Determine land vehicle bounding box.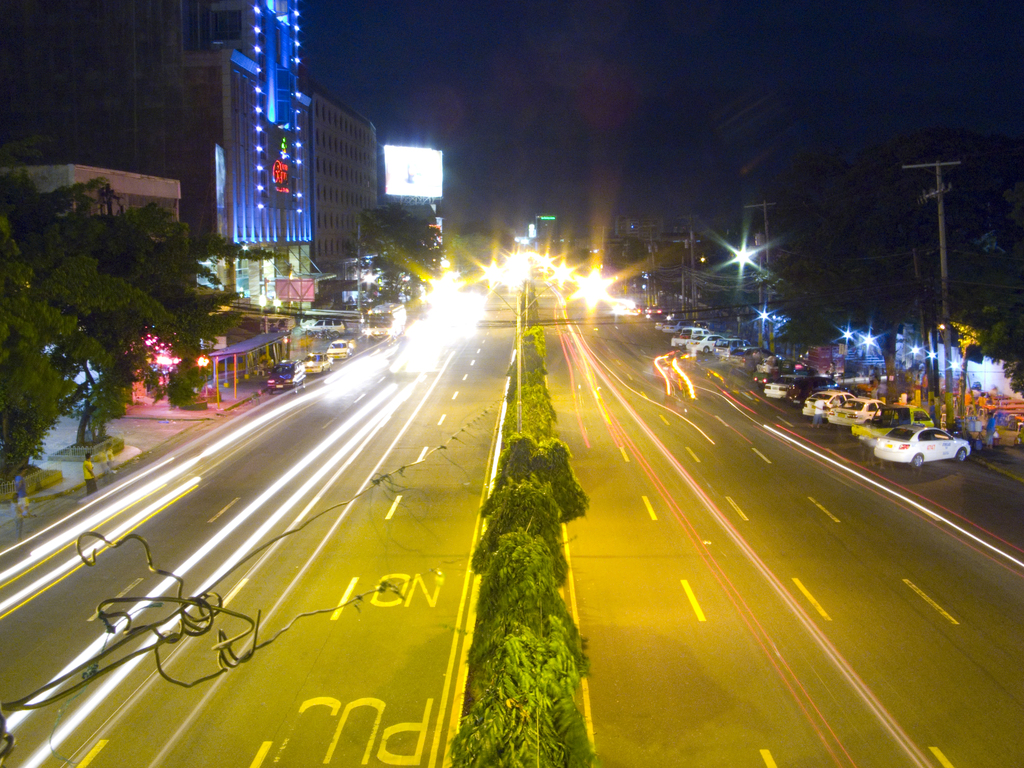
Determined: bbox=(732, 342, 756, 371).
